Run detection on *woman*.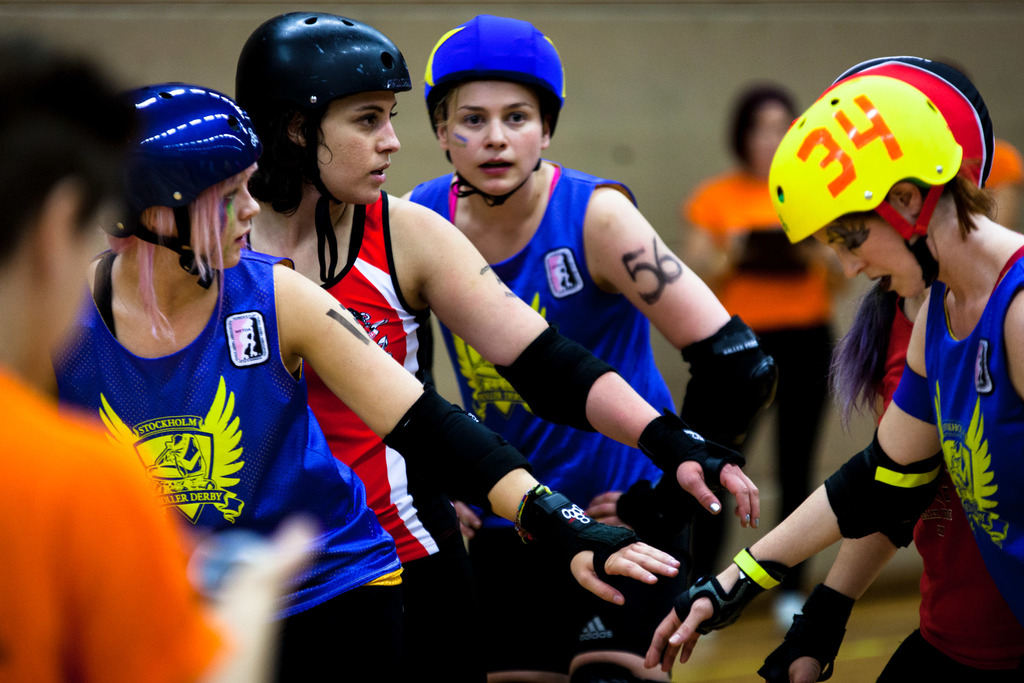
Result: pyautogui.locateOnScreen(33, 80, 678, 682).
